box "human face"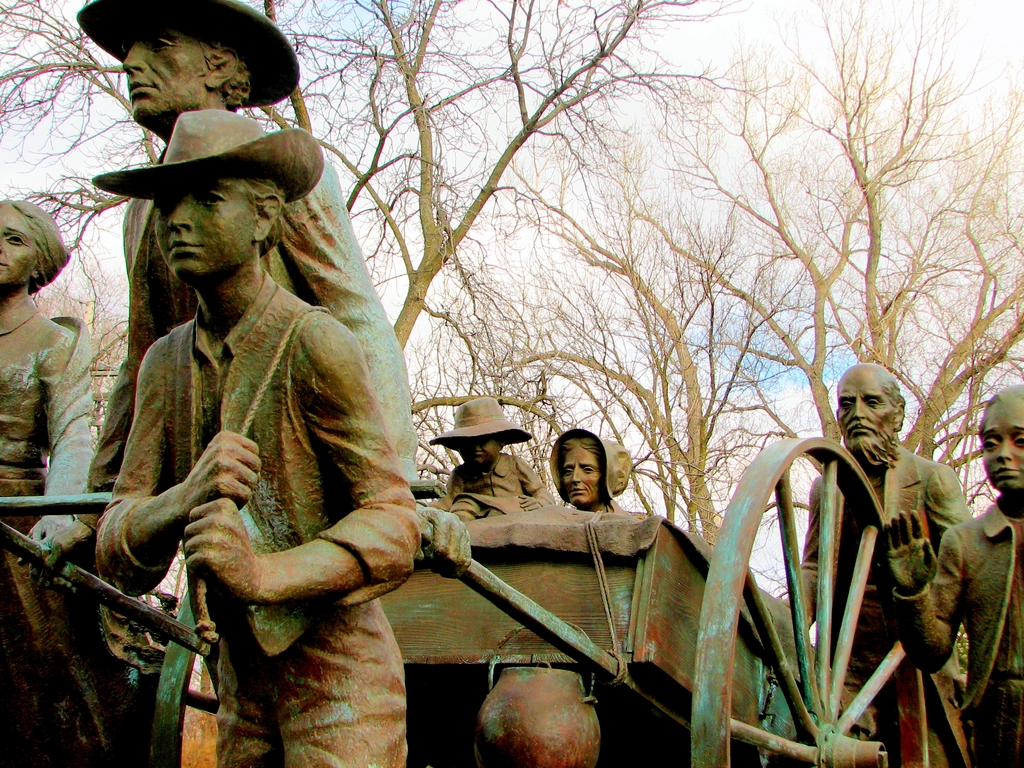
bbox=[980, 402, 1023, 490]
